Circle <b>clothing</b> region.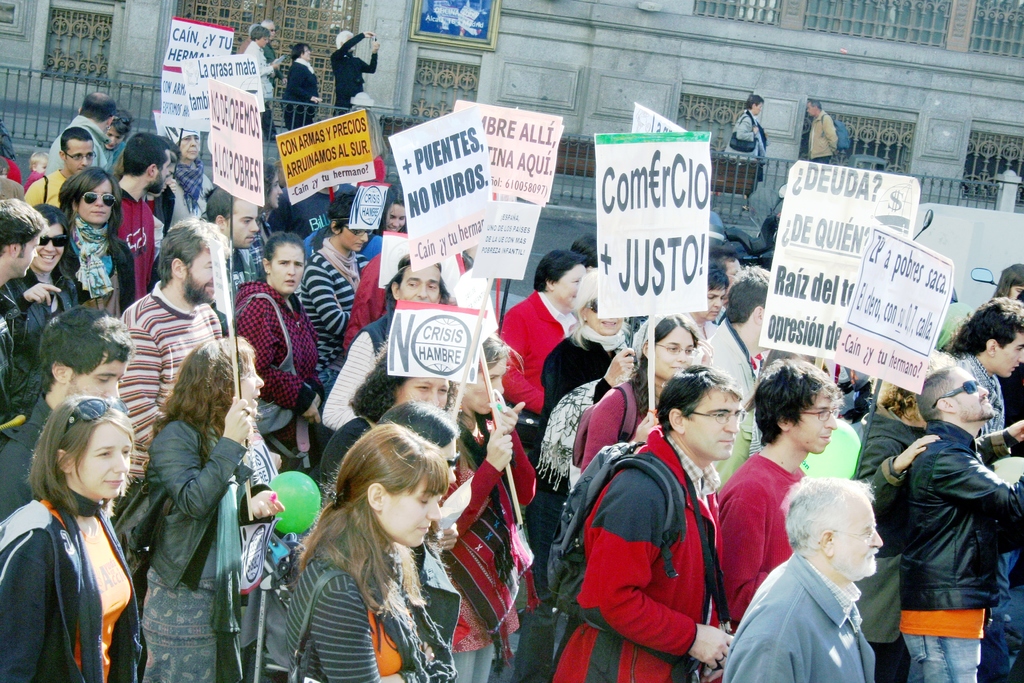
Region: 430,411,539,682.
